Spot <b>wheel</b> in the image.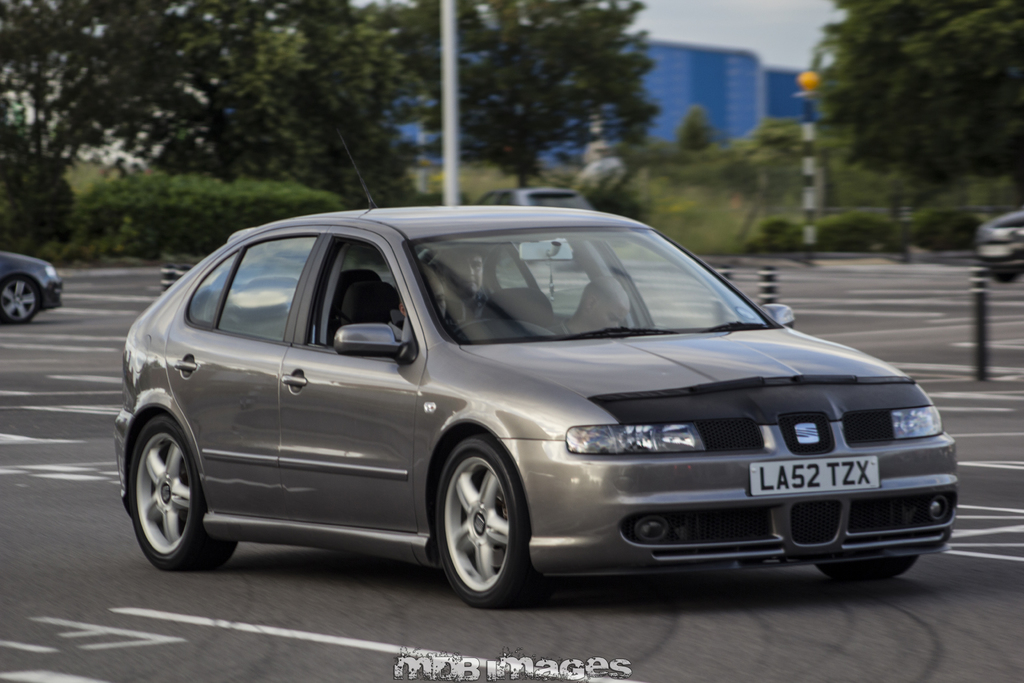
<b>wheel</b> found at x1=824, y1=550, x2=921, y2=577.
